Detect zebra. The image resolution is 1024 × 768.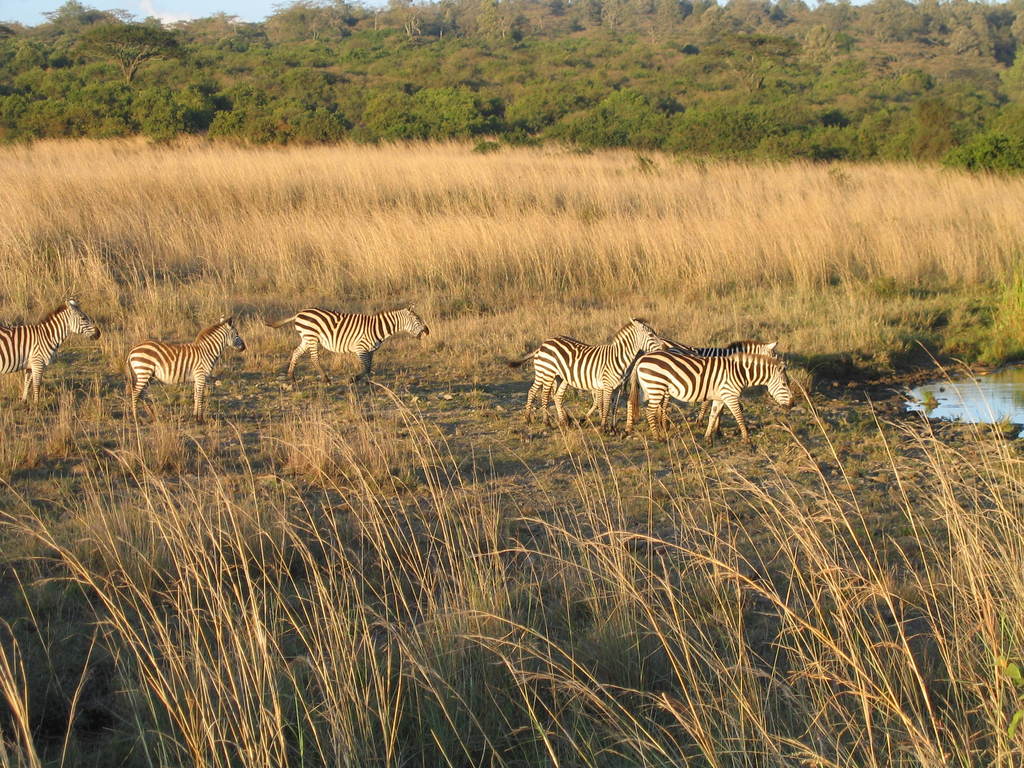
x1=123 y1=309 x2=247 y2=424.
